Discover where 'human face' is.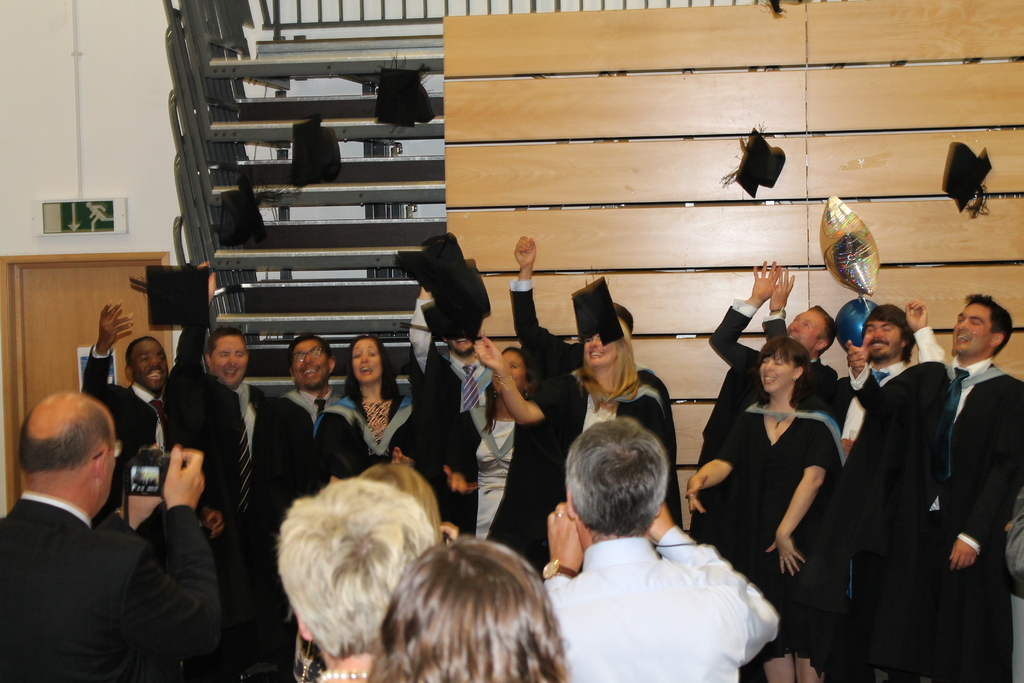
Discovered at crop(211, 333, 249, 391).
